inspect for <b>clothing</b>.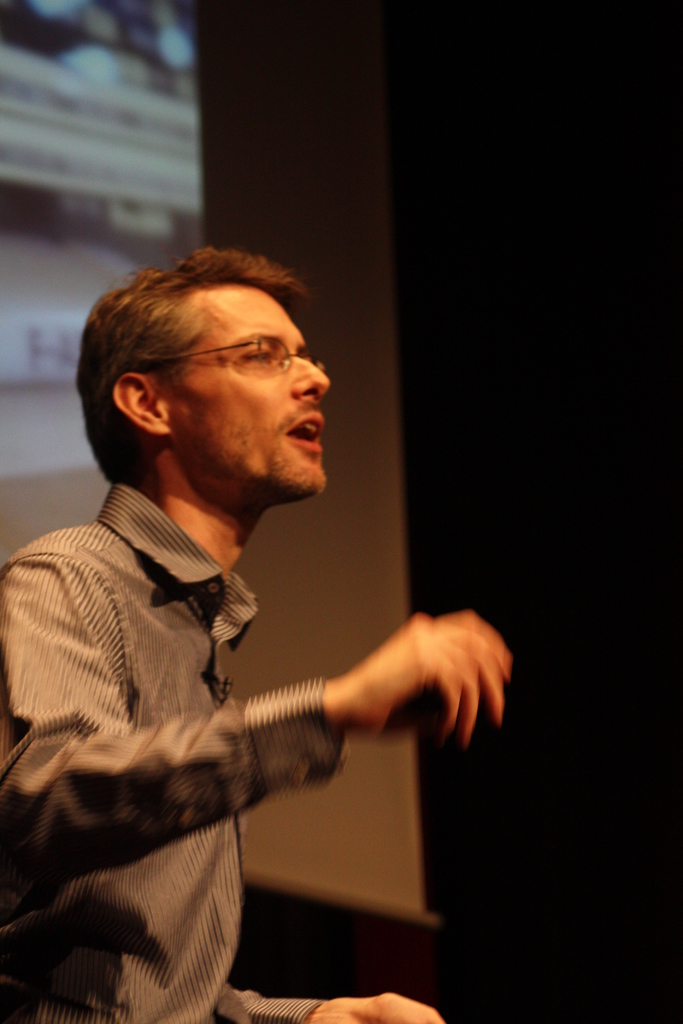
Inspection: bbox=[0, 443, 420, 1004].
